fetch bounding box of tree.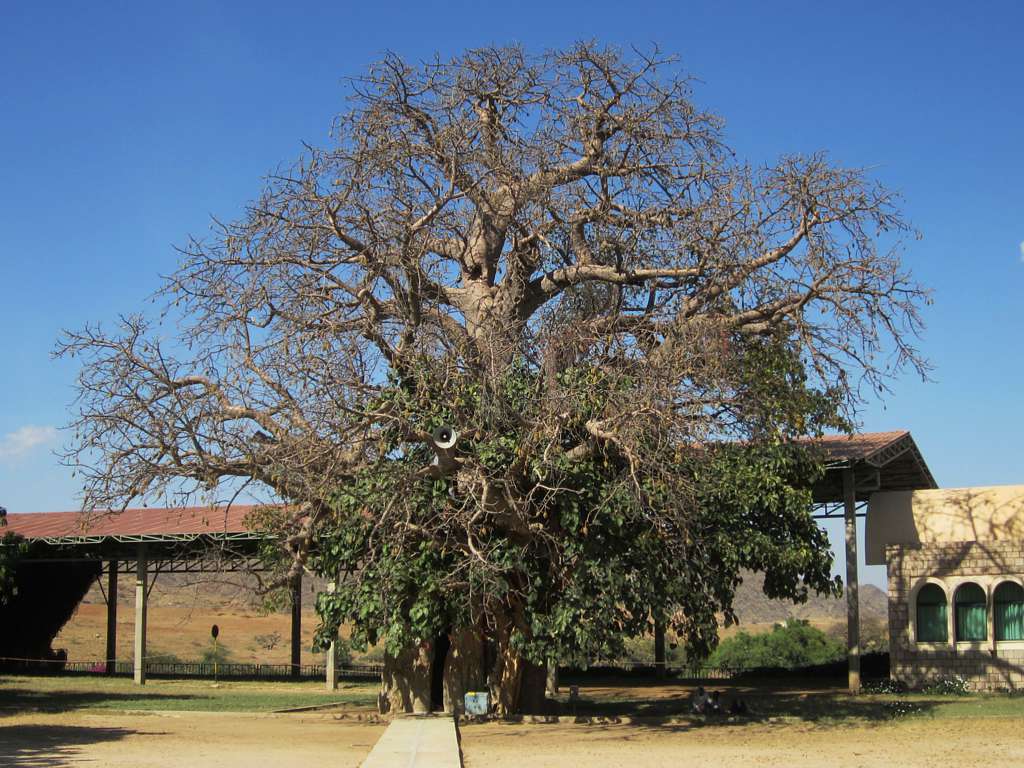
Bbox: (left=296, top=613, right=397, bottom=692).
